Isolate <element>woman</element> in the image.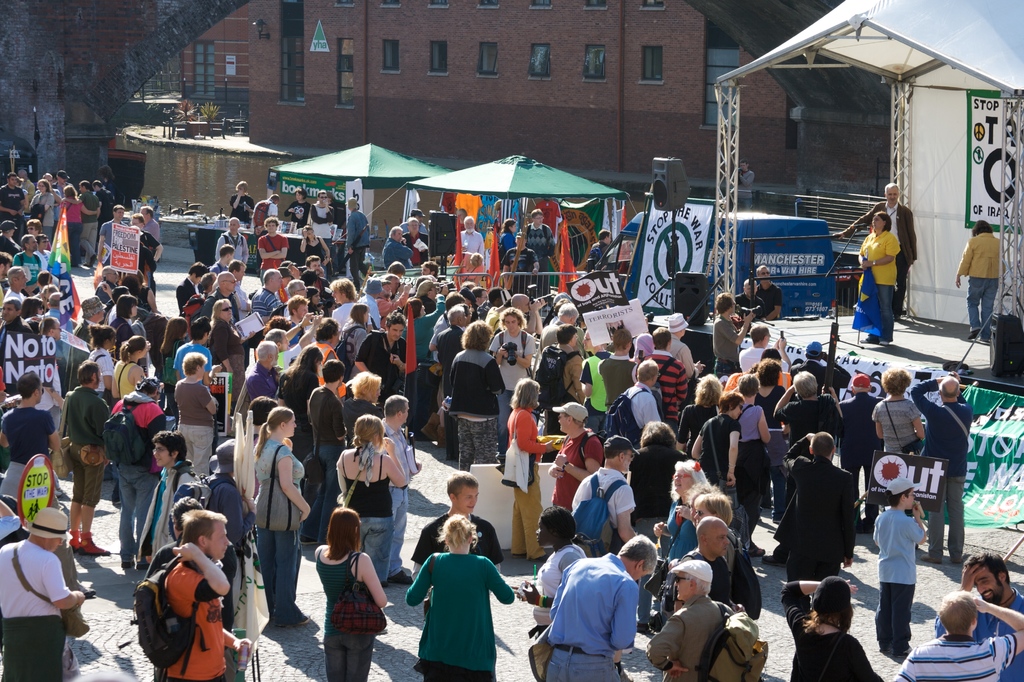
Isolated region: 737 374 767 559.
